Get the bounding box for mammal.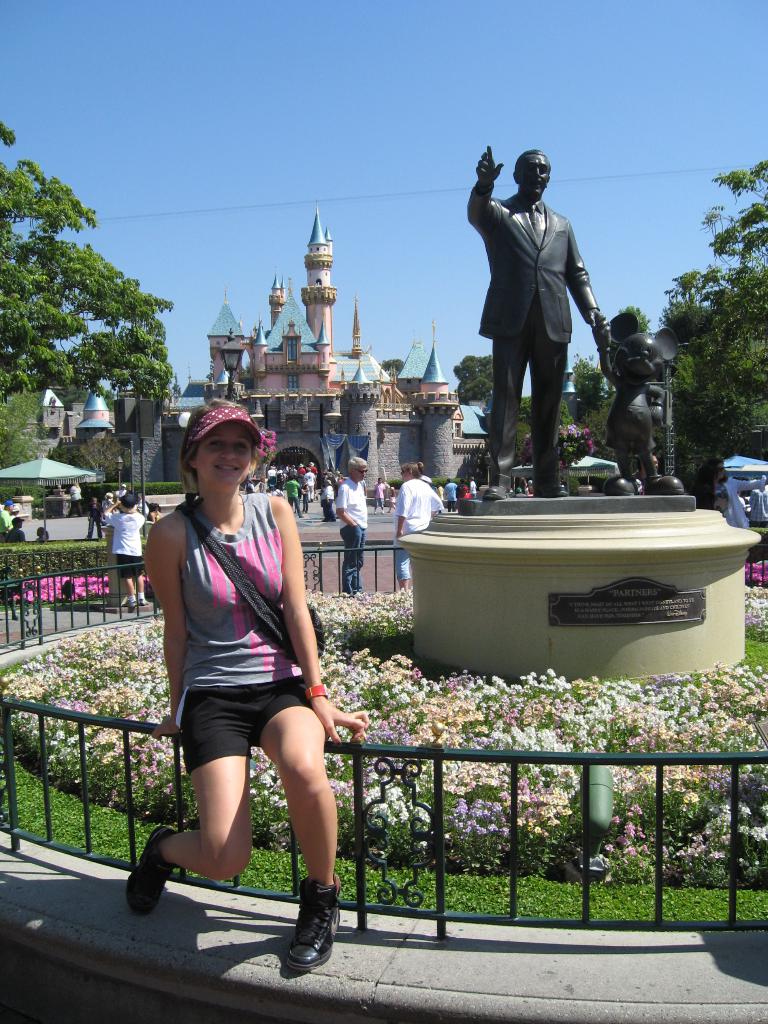
pyautogui.locateOnScreen(373, 476, 385, 514).
